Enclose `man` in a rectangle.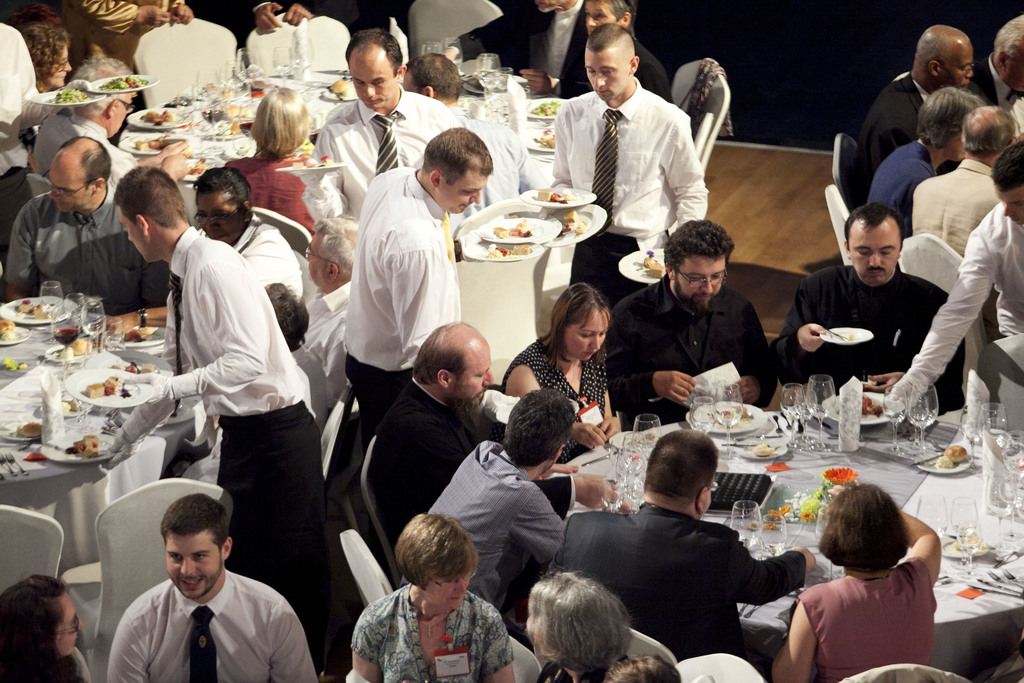
detection(364, 322, 511, 575).
